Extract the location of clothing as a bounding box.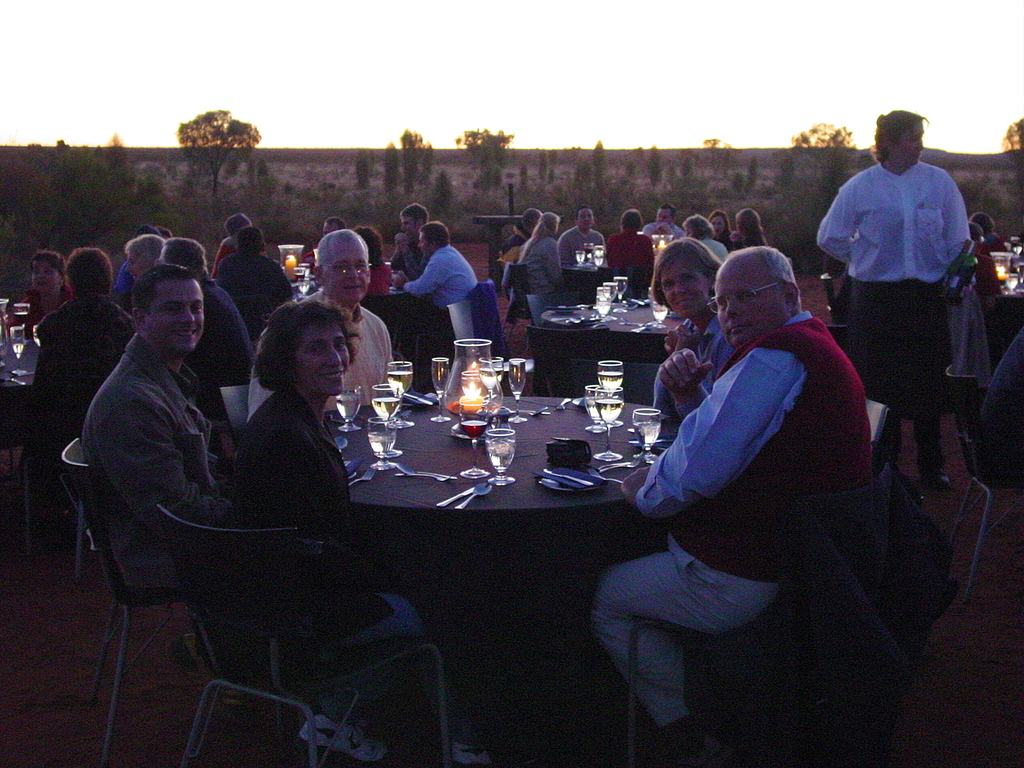
(687, 233, 724, 271).
